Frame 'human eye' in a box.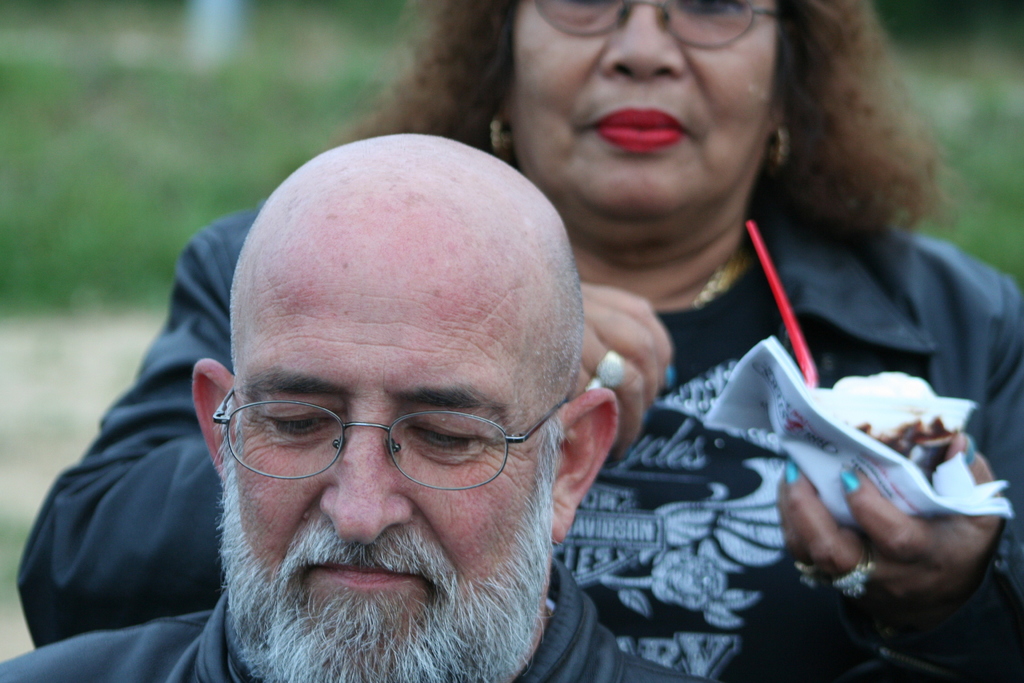
bbox(268, 393, 341, 441).
